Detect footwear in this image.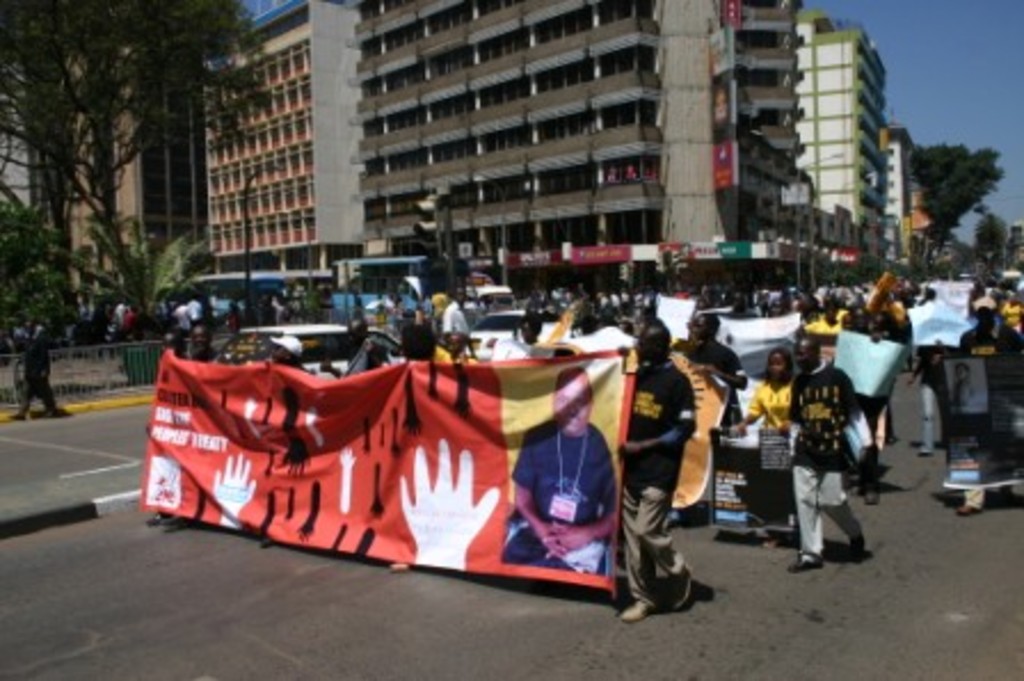
Detection: locate(41, 395, 55, 414).
